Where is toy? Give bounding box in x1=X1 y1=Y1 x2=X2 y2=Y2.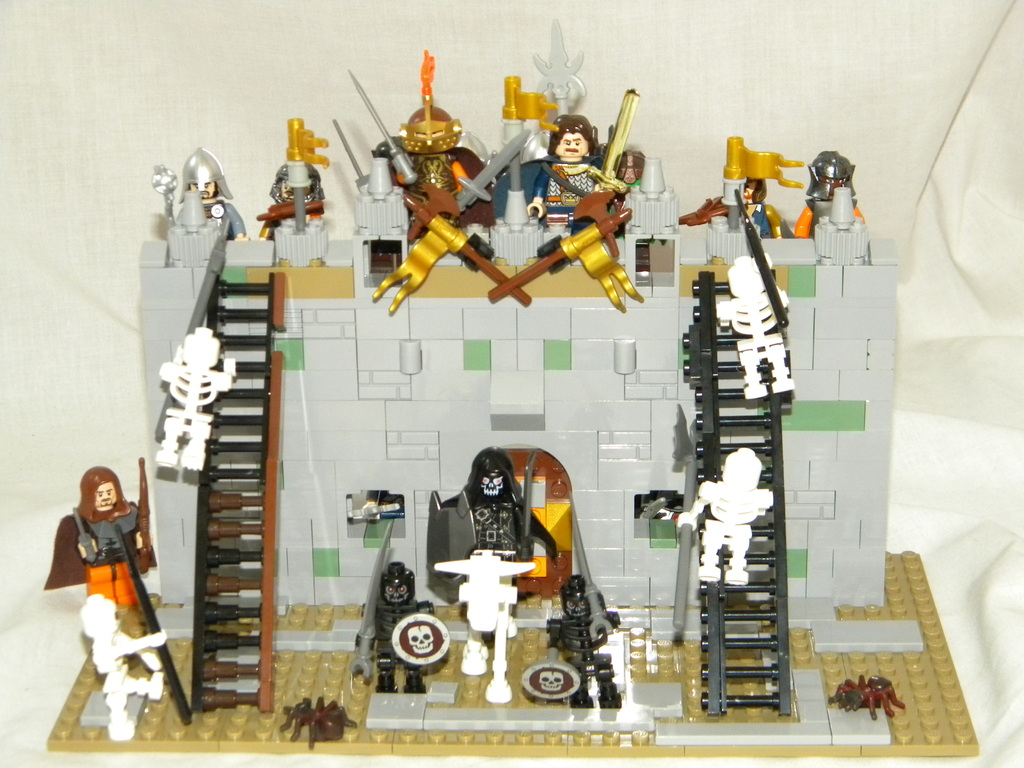
x1=719 y1=221 x2=807 y2=395.
